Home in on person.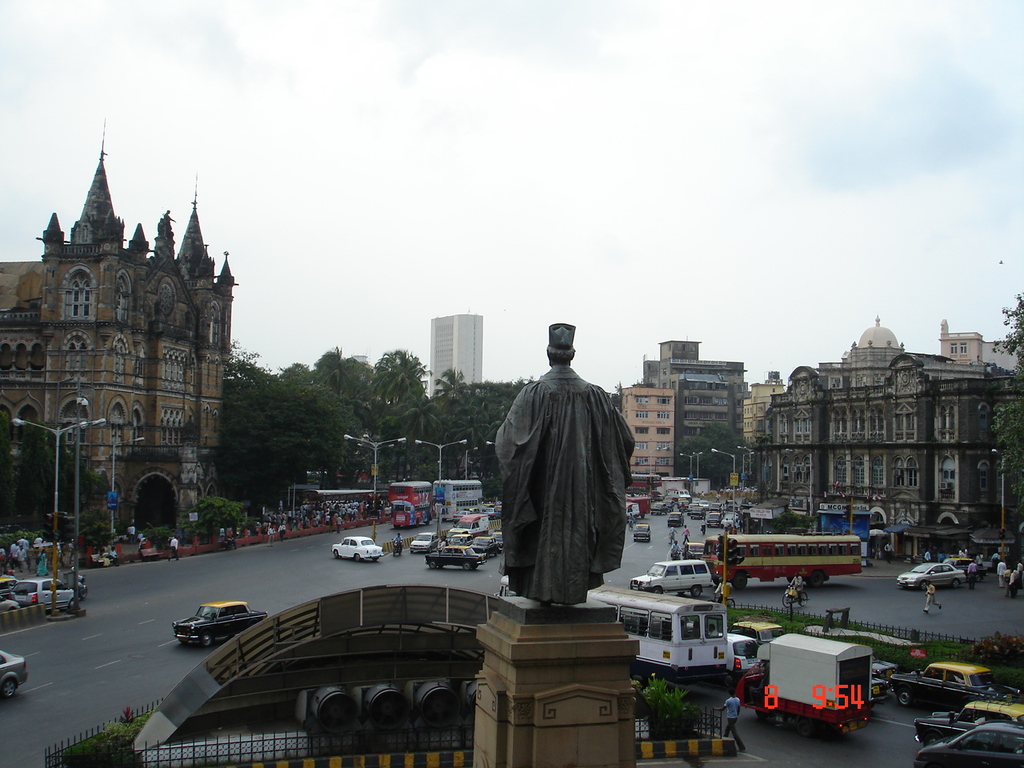
Homed in at (668, 528, 674, 542).
